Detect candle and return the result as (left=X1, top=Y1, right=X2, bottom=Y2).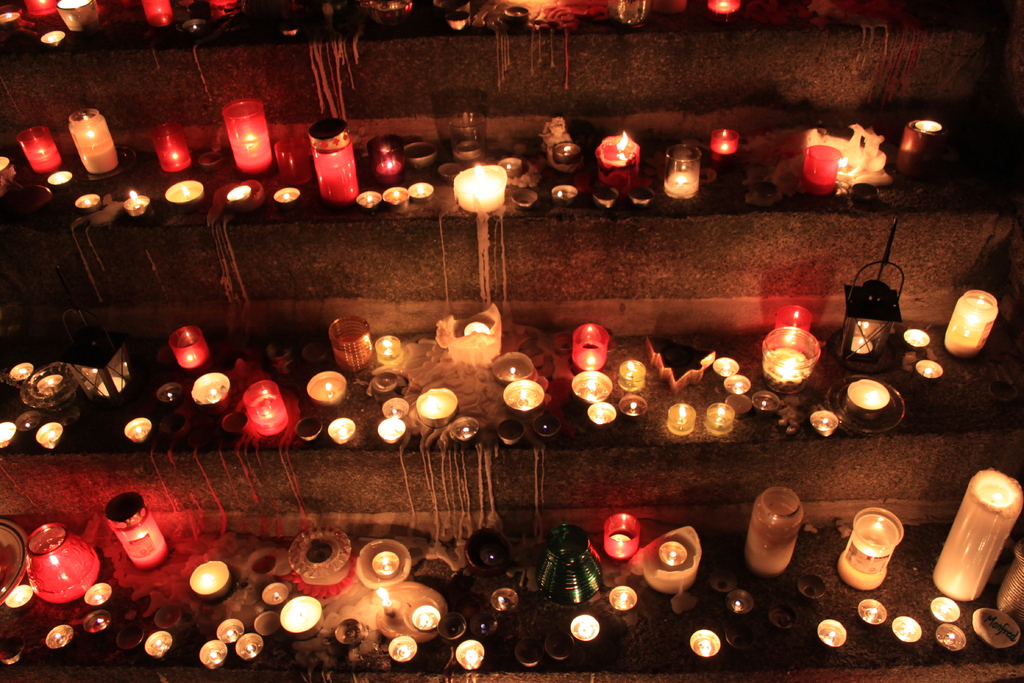
(left=383, top=189, right=404, bottom=208).
